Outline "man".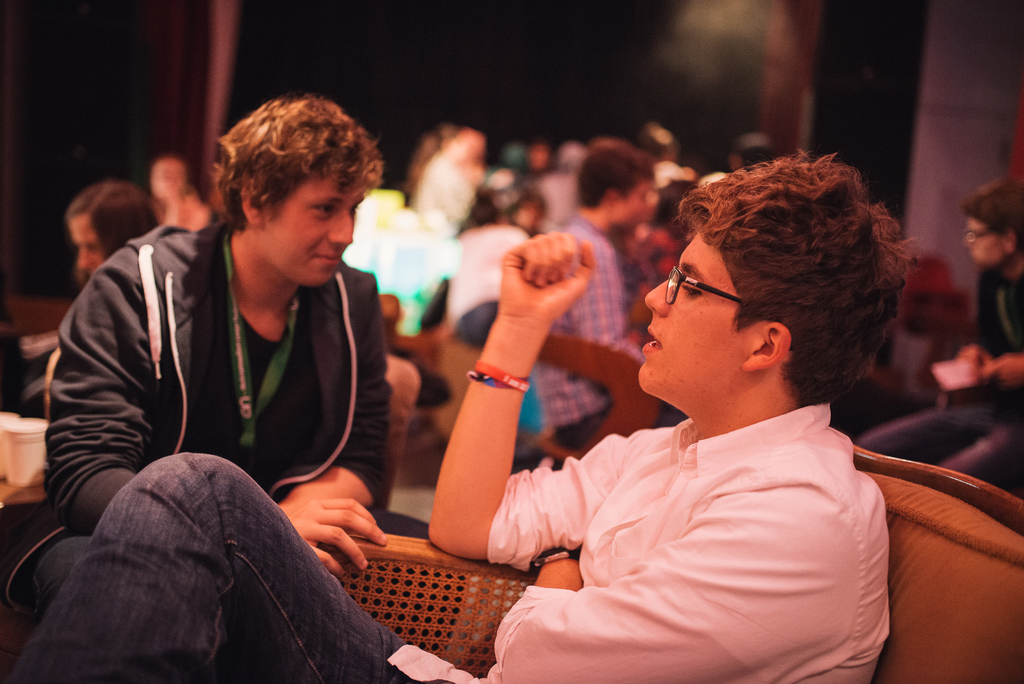
Outline: box=[854, 170, 1016, 492].
